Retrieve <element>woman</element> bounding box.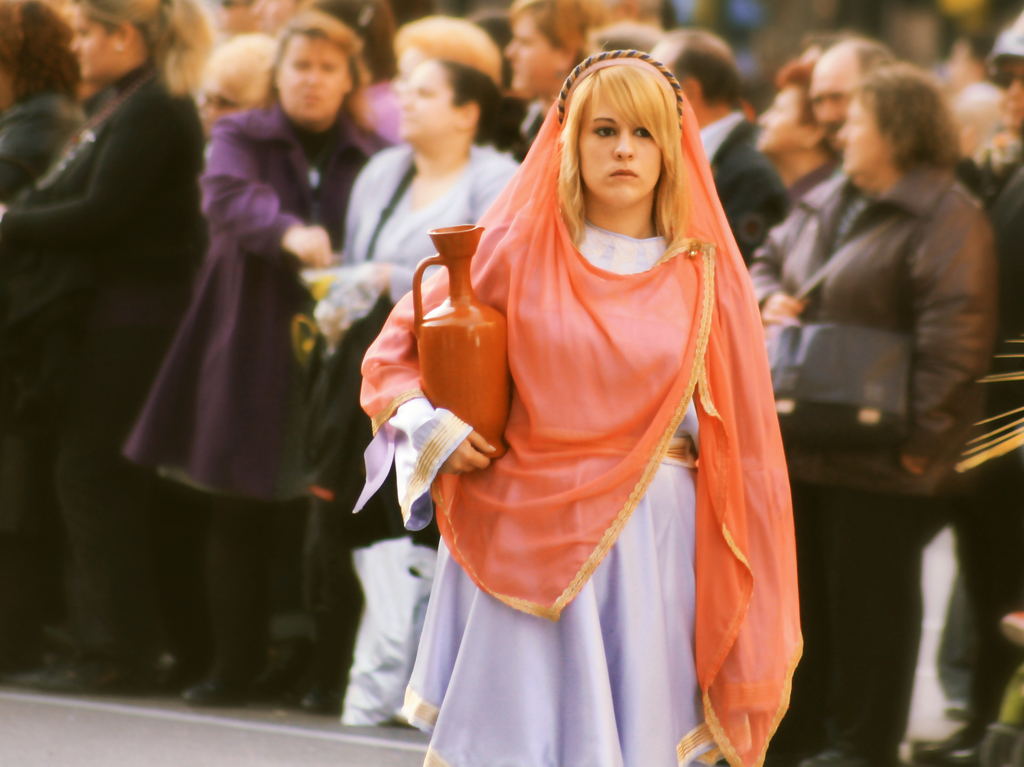
Bounding box: Rect(122, 9, 394, 708).
